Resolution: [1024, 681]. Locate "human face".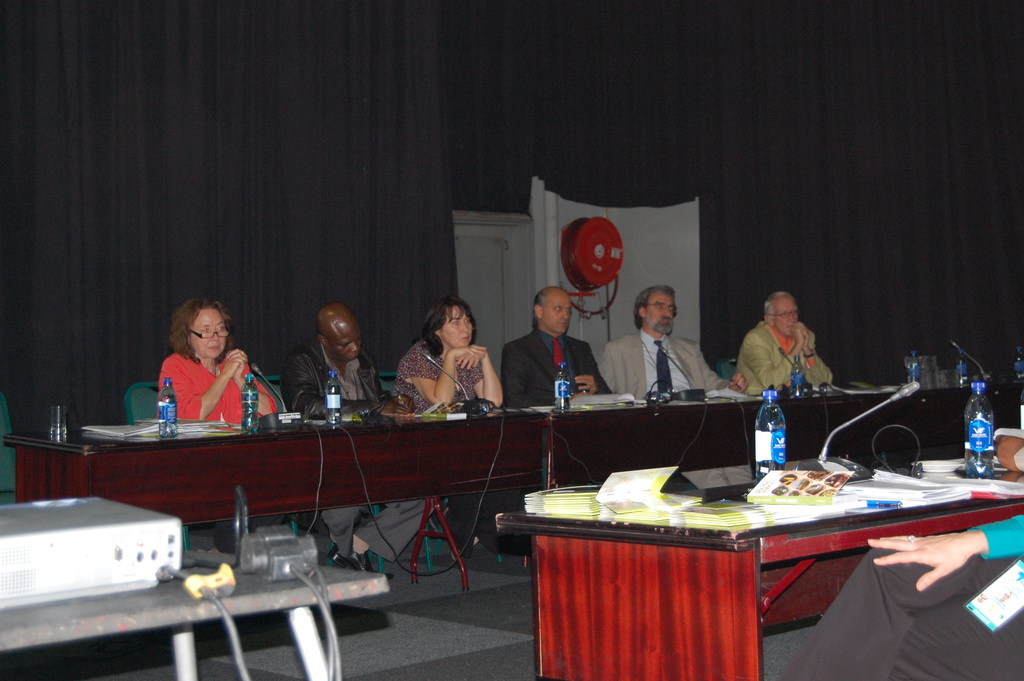
BBox(774, 297, 802, 334).
